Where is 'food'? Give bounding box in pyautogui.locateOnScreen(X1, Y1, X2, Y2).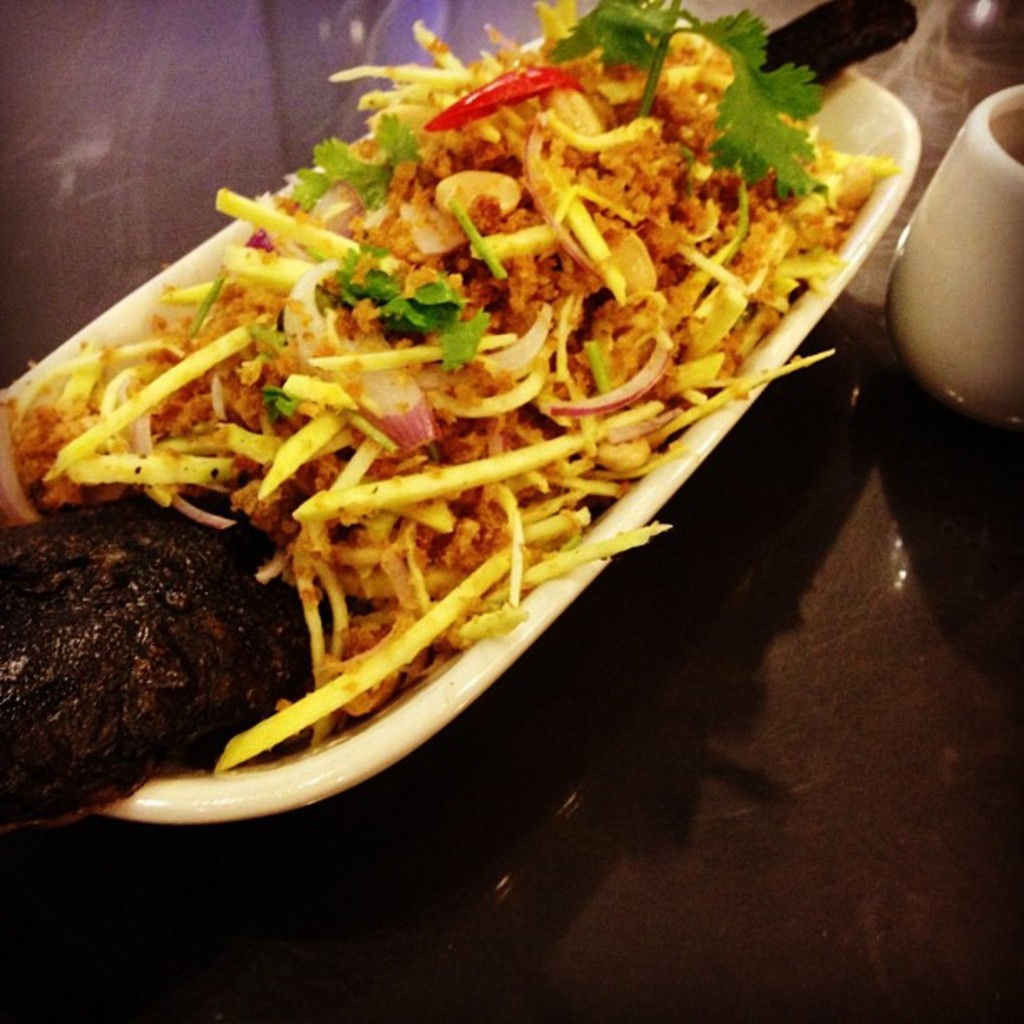
pyautogui.locateOnScreen(0, 0, 915, 838).
